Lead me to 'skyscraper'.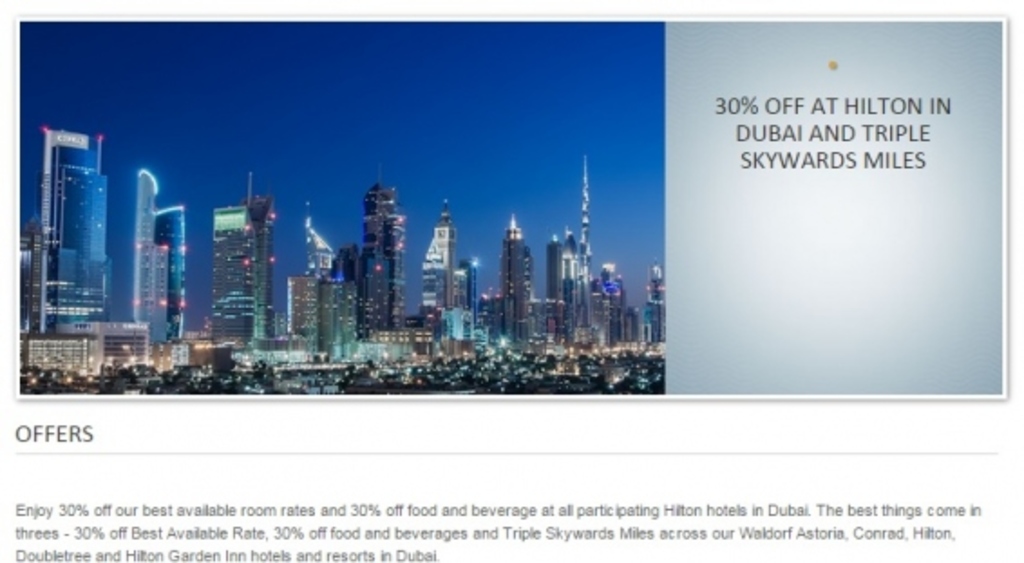
Lead to Rect(212, 165, 268, 351).
